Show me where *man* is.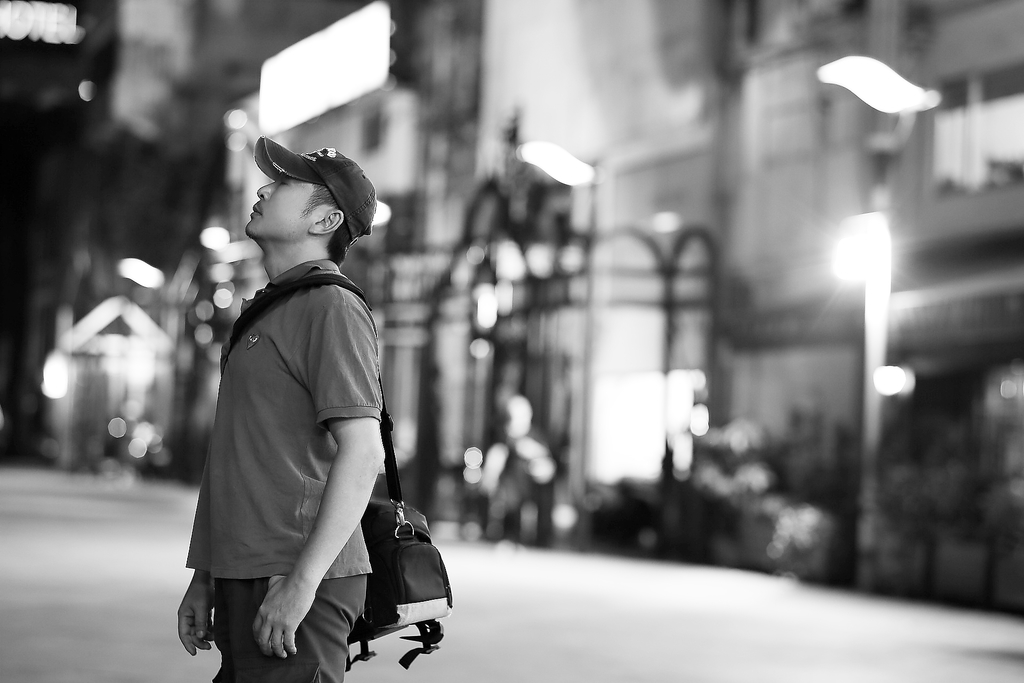
*man* is at box=[173, 131, 428, 682].
